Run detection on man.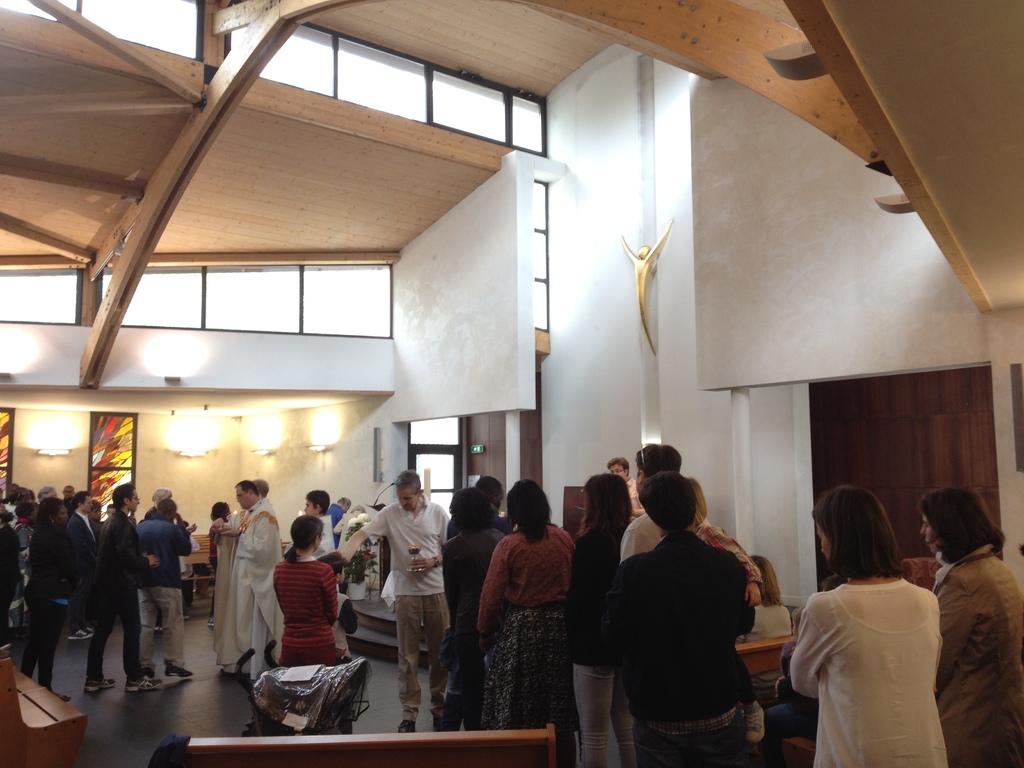
Result: {"x1": 326, "y1": 493, "x2": 351, "y2": 534}.
